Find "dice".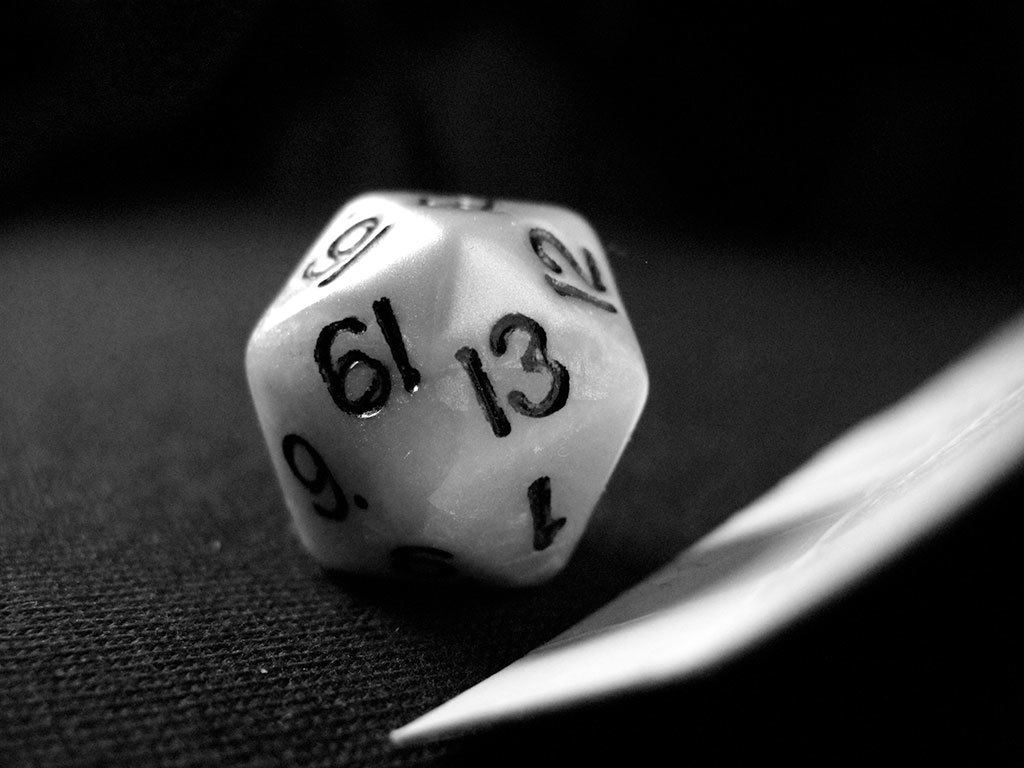
left=241, top=186, right=648, bottom=585.
